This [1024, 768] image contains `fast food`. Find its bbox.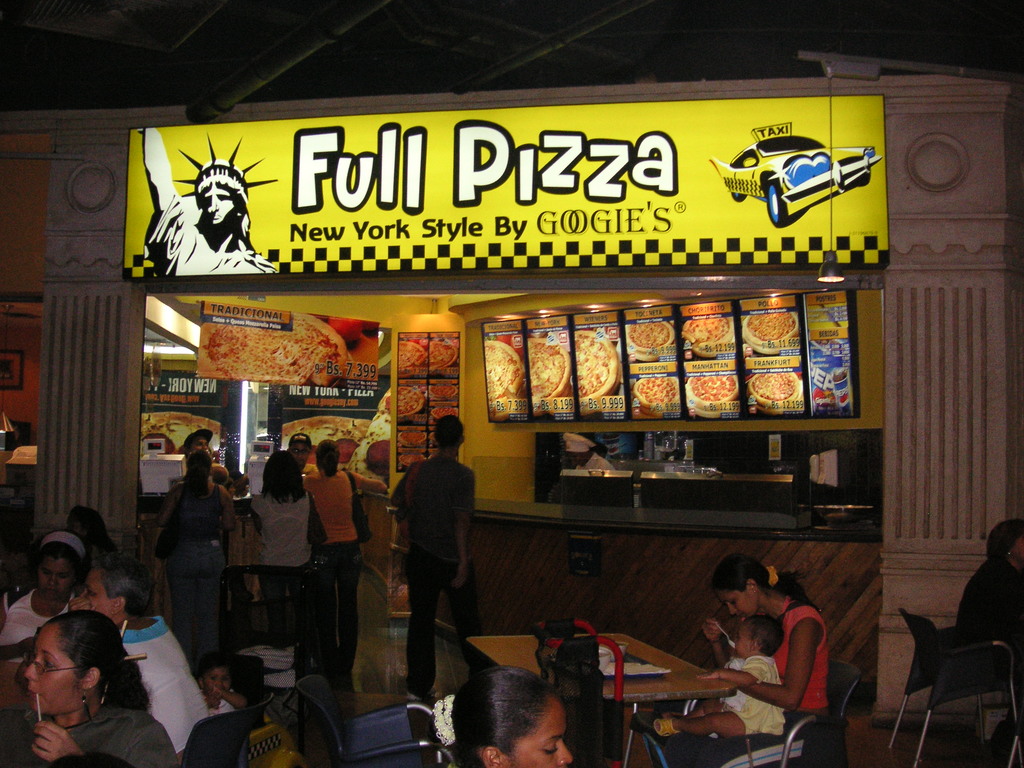
[814, 388, 835, 417].
